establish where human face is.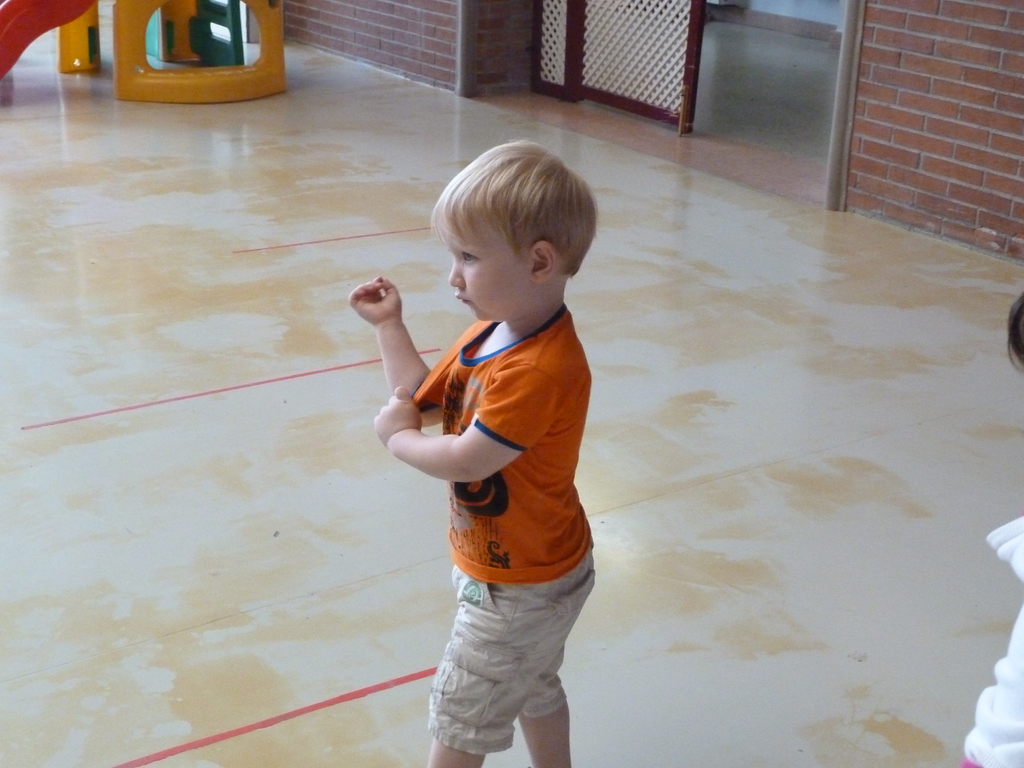
Established at locate(440, 226, 521, 320).
